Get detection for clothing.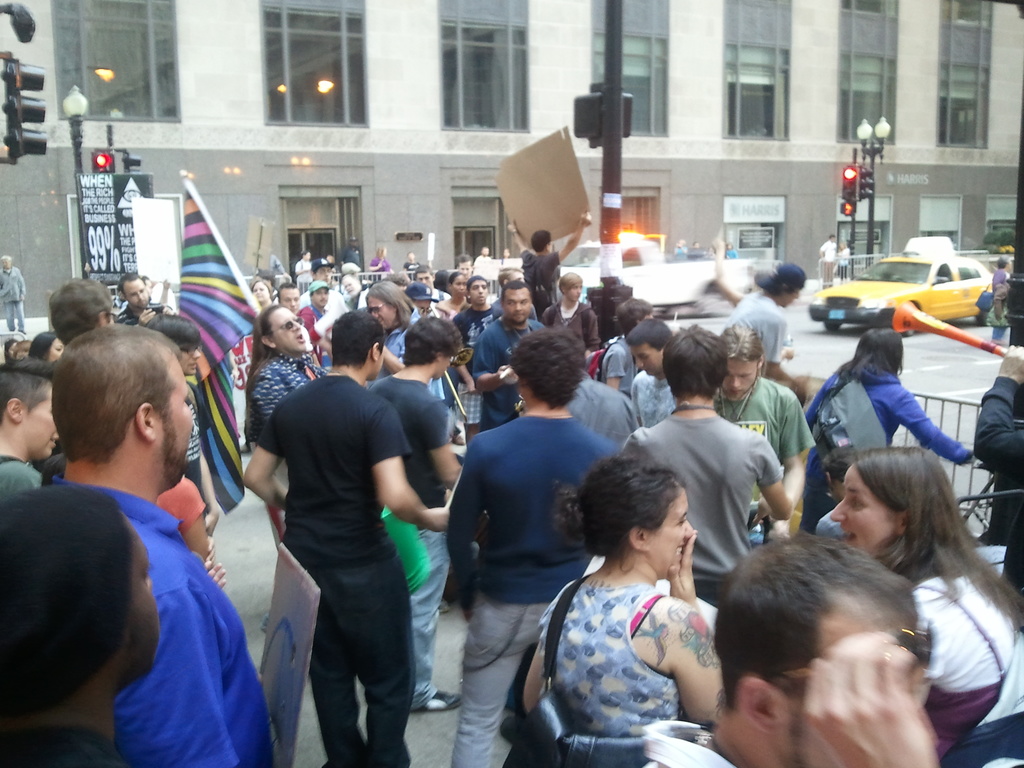
Detection: (x1=424, y1=400, x2=652, y2=764).
